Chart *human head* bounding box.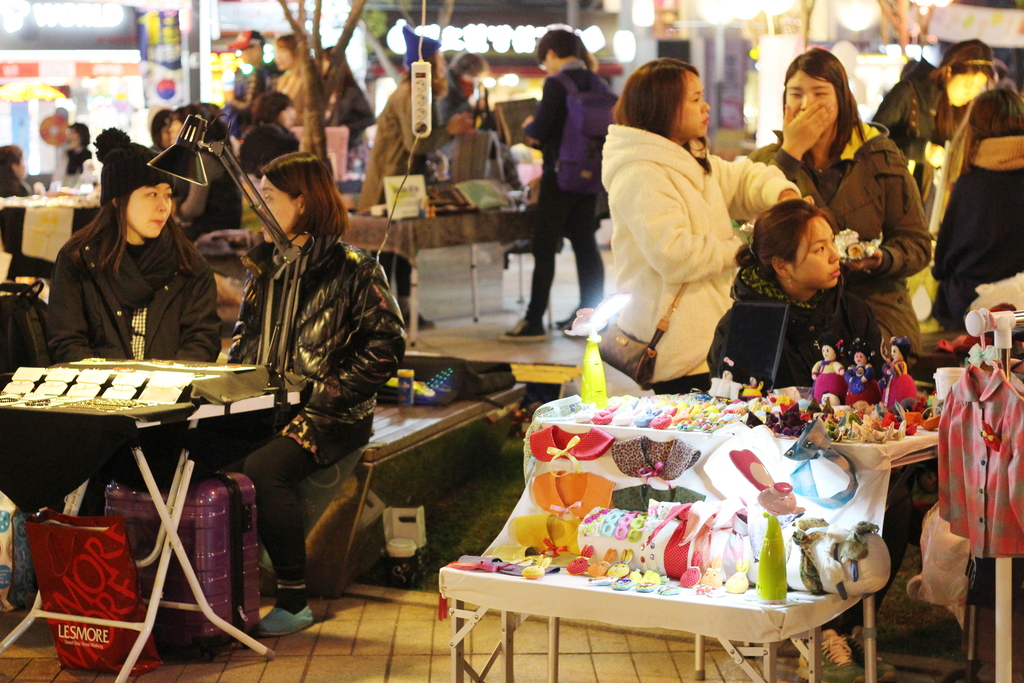
Charted: bbox=[166, 106, 200, 143].
